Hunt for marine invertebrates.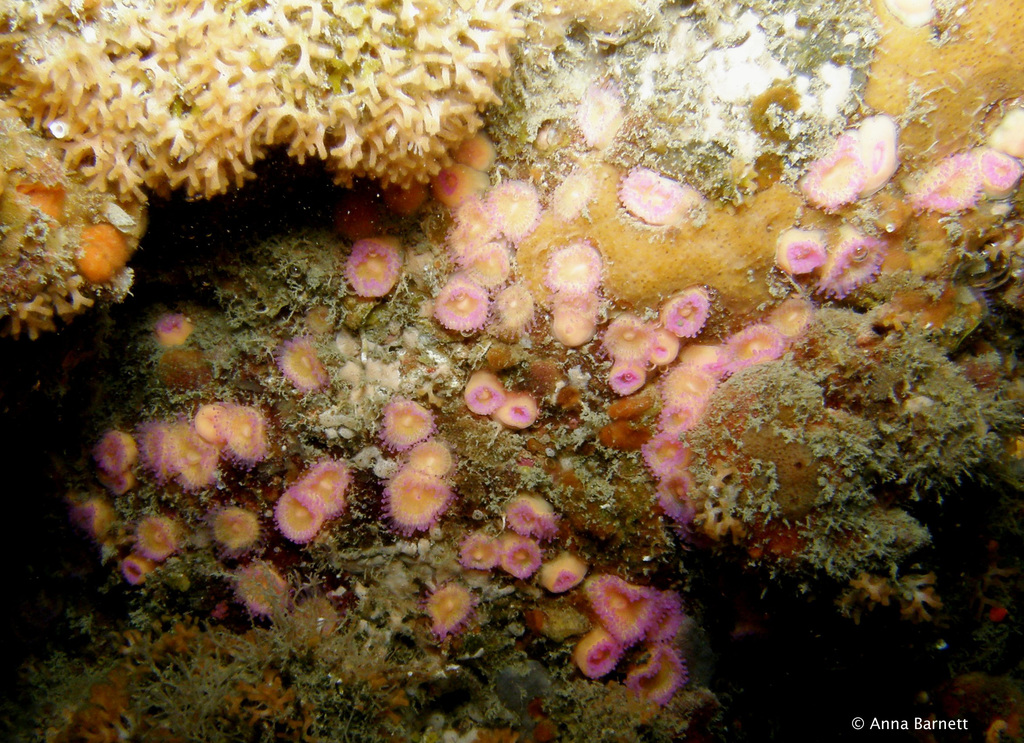
Hunted down at BBox(409, 437, 459, 486).
